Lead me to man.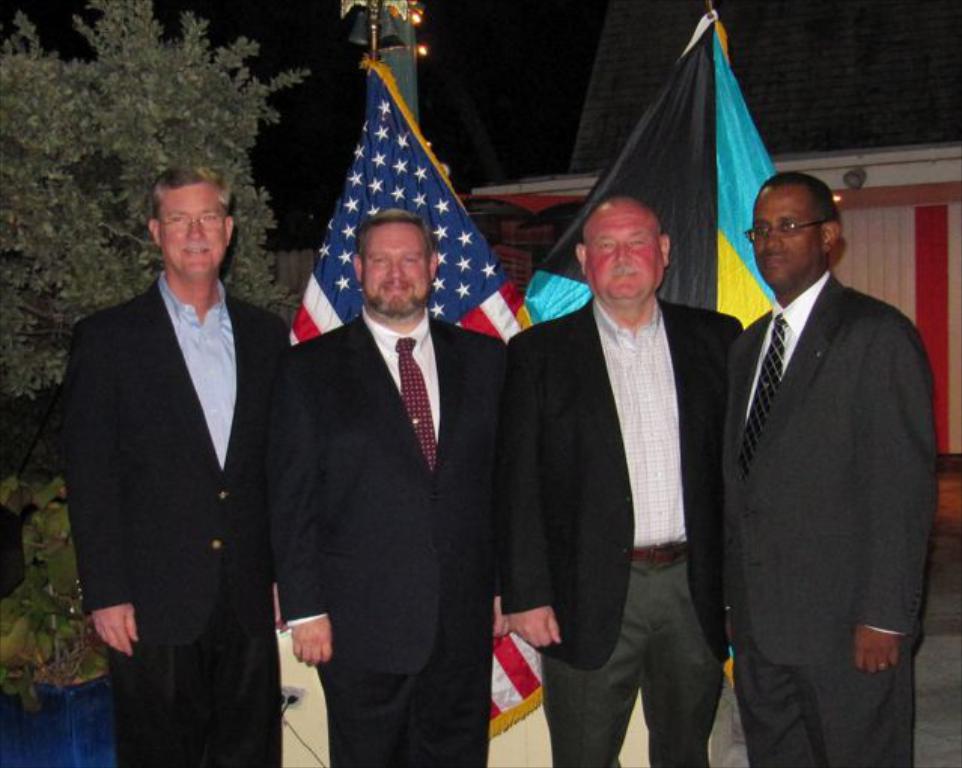
Lead to rect(269, 209, 509, 766).
